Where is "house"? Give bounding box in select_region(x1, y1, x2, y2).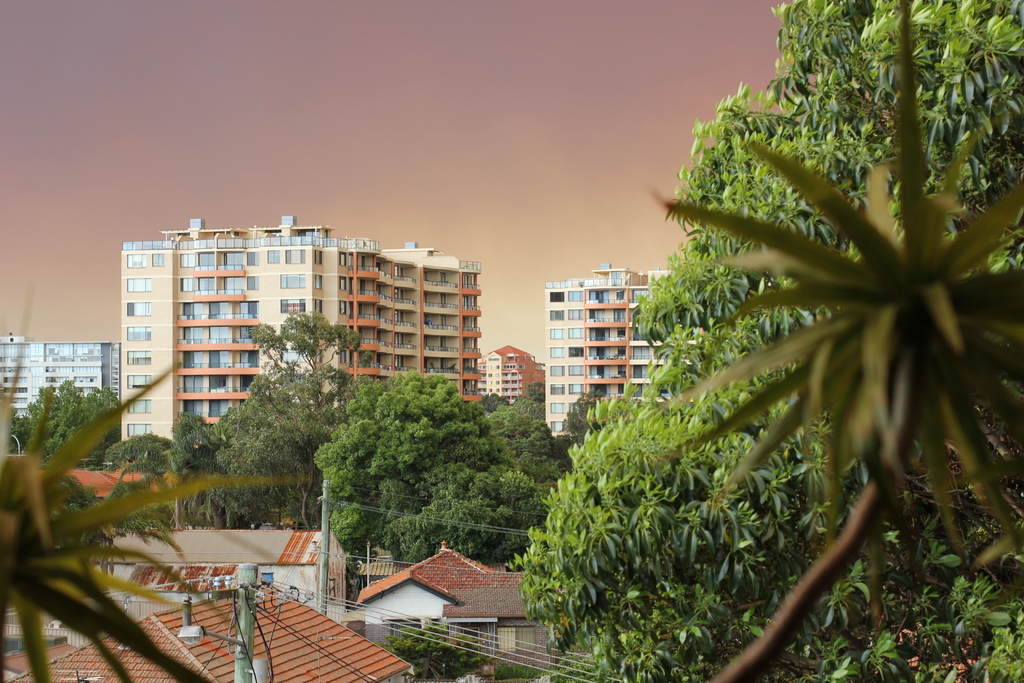
select_region(328, 555, 565, 650).
